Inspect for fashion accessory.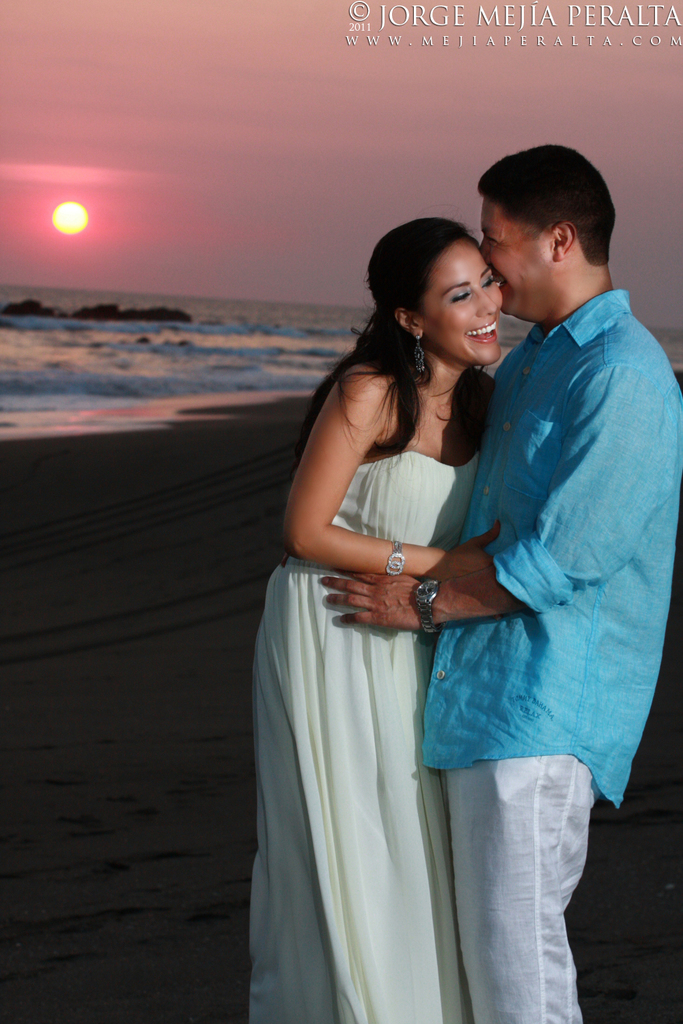
Inspection: (411,331,421,377).
